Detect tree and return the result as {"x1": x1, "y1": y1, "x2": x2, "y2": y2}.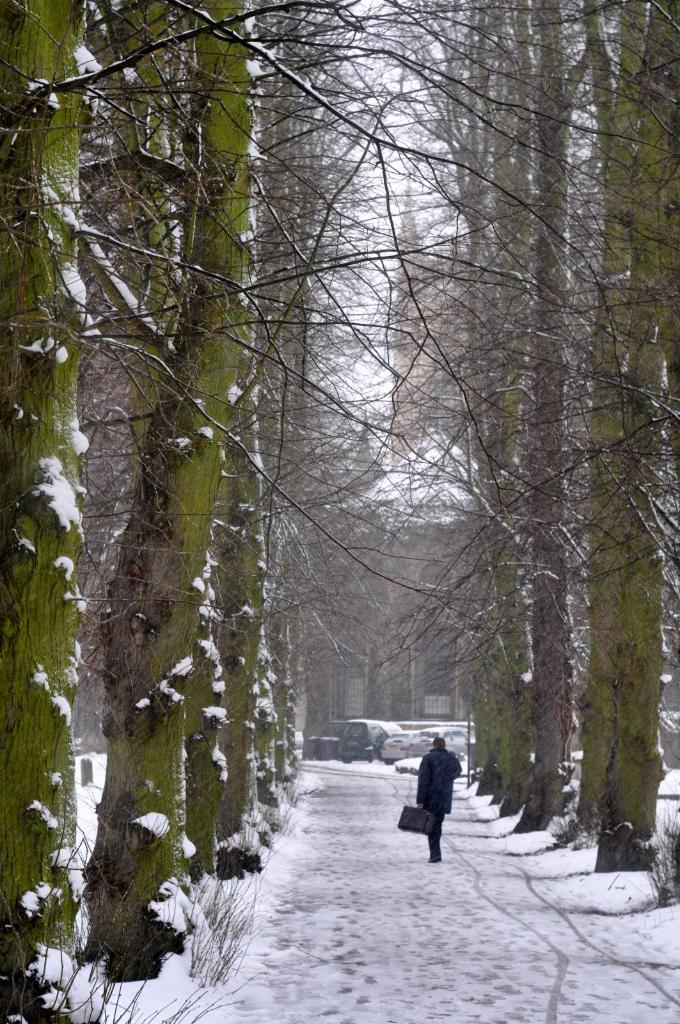
{"x1": 0, "y1": 0, "x2": 679, "y2": 1023}.
